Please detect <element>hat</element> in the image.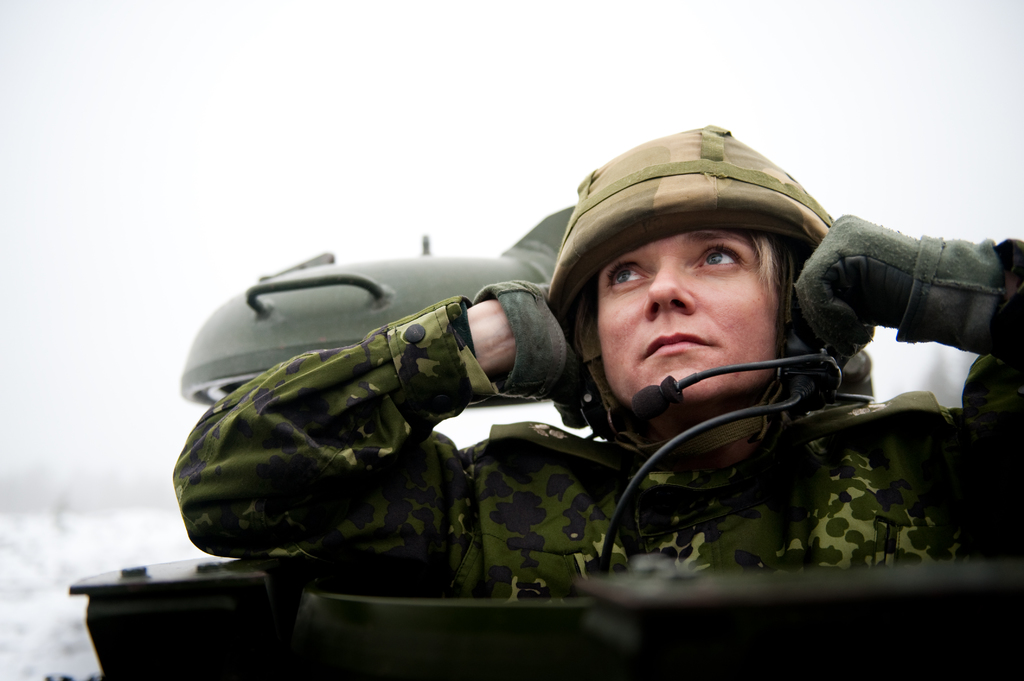
(544, 123, 829, 380).
